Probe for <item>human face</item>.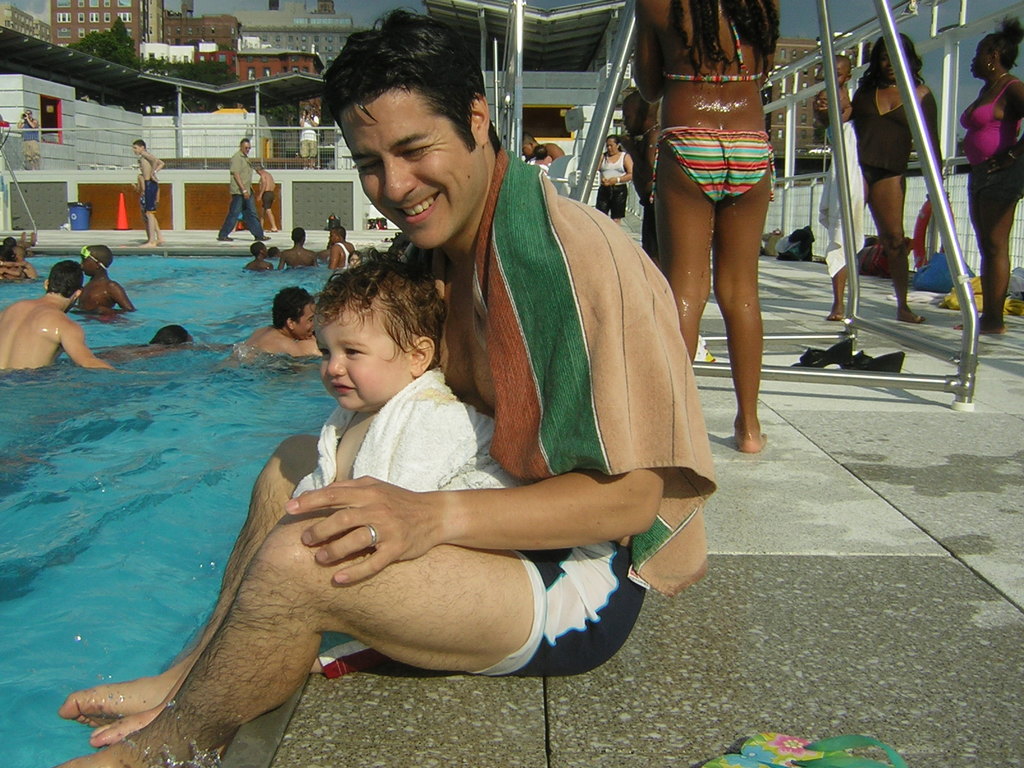
Probe result: {"left": 880, "top": 52, "right": 895, "bottom": 82}.
